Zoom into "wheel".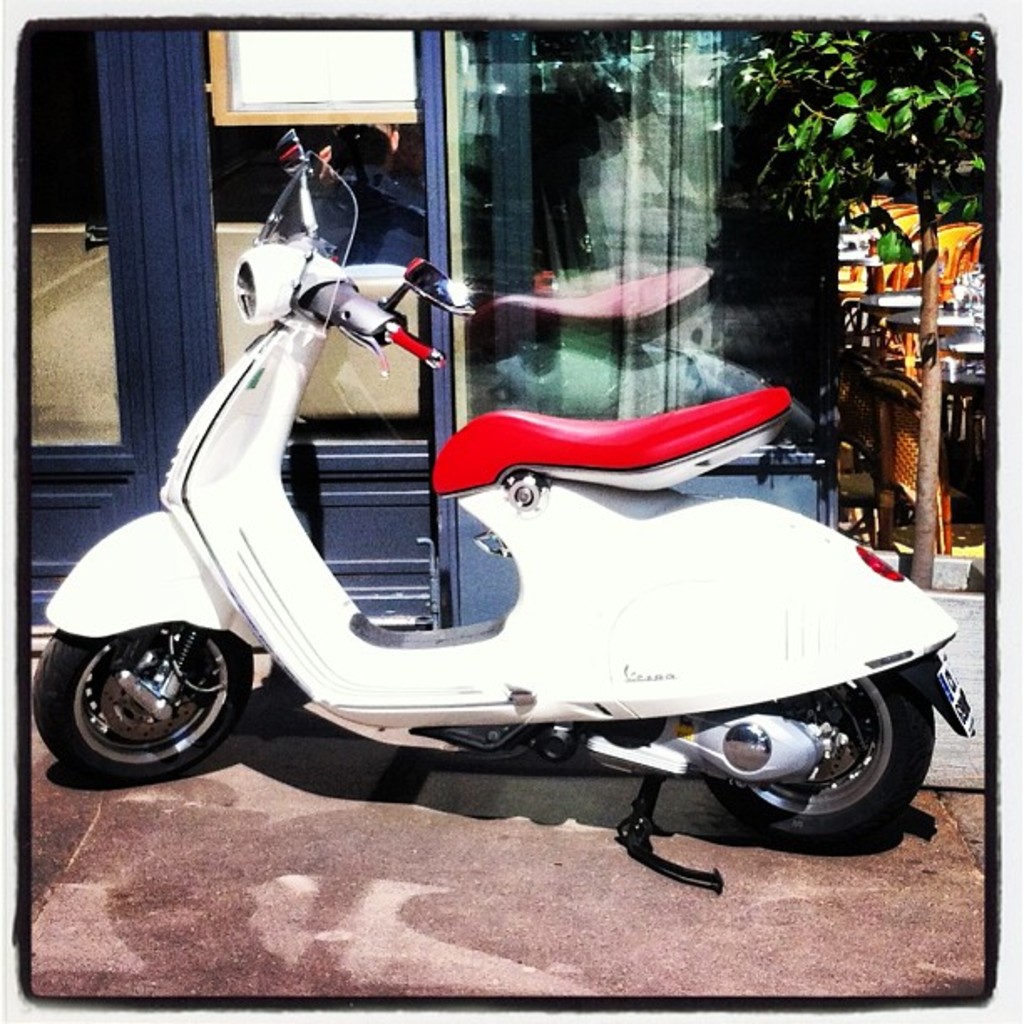
Zoom target: (713,679,934,850).
